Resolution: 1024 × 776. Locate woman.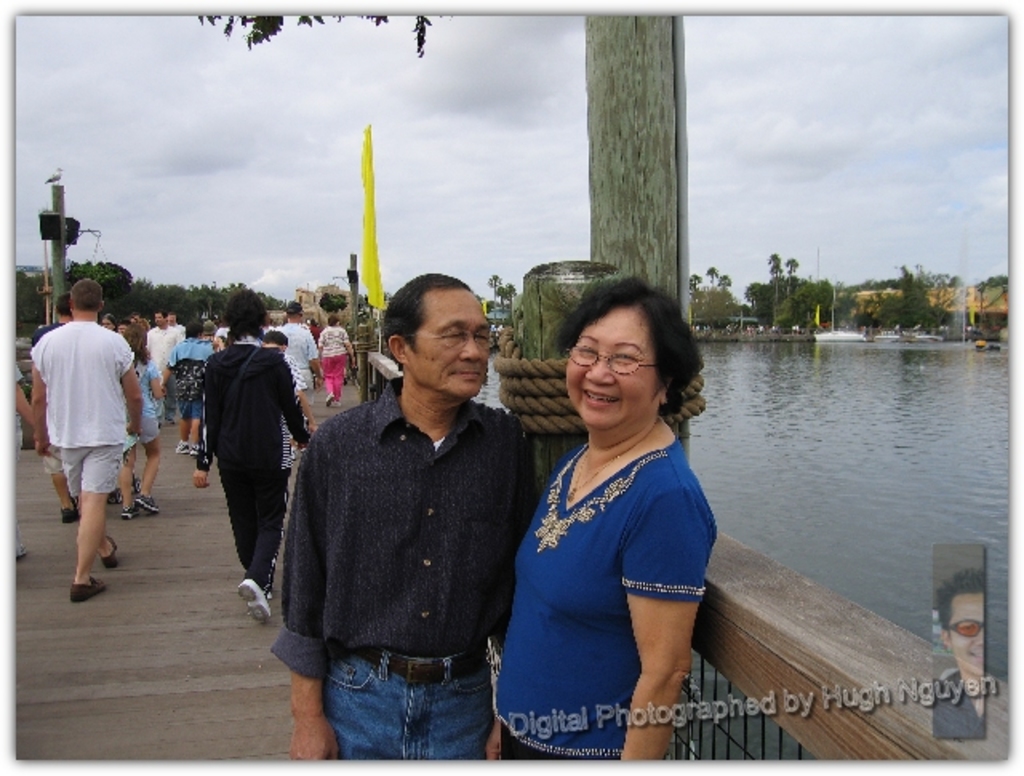
{"x1": 190, "y1": 285, "x2": 307, "y2": 622}.
